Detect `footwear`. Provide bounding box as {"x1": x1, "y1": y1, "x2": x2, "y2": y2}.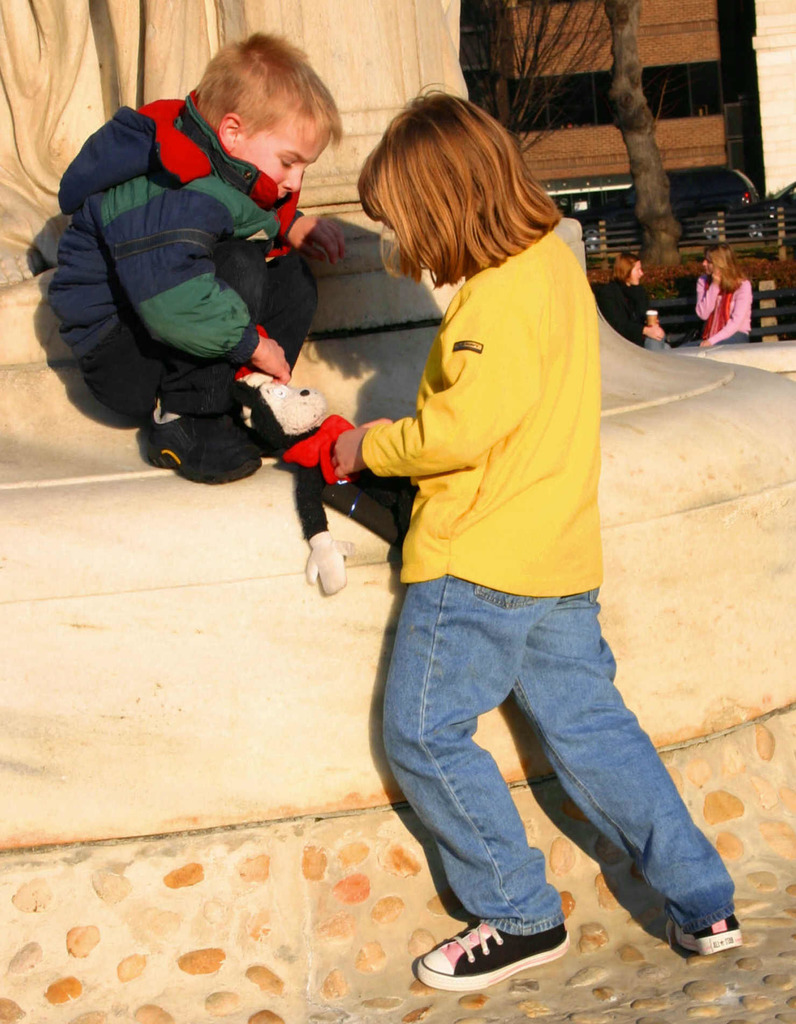
{"x1": 139, "y1": 409, "x2": 265, "y2": 486}.
